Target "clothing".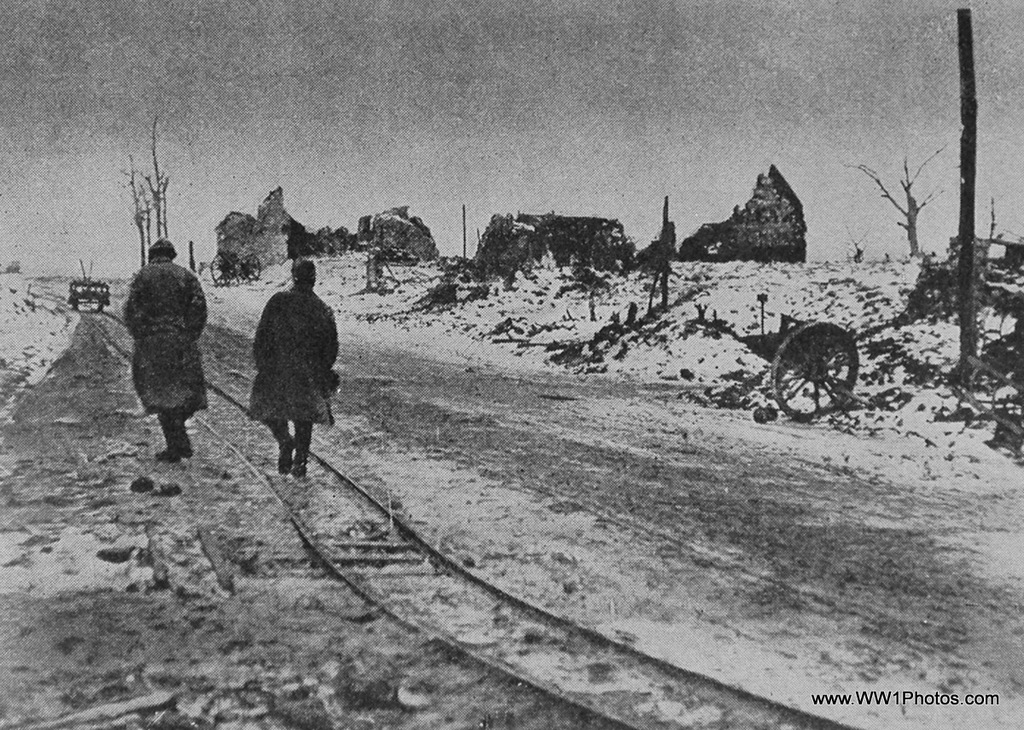
Target region: box(111, 219, 206, 451).
